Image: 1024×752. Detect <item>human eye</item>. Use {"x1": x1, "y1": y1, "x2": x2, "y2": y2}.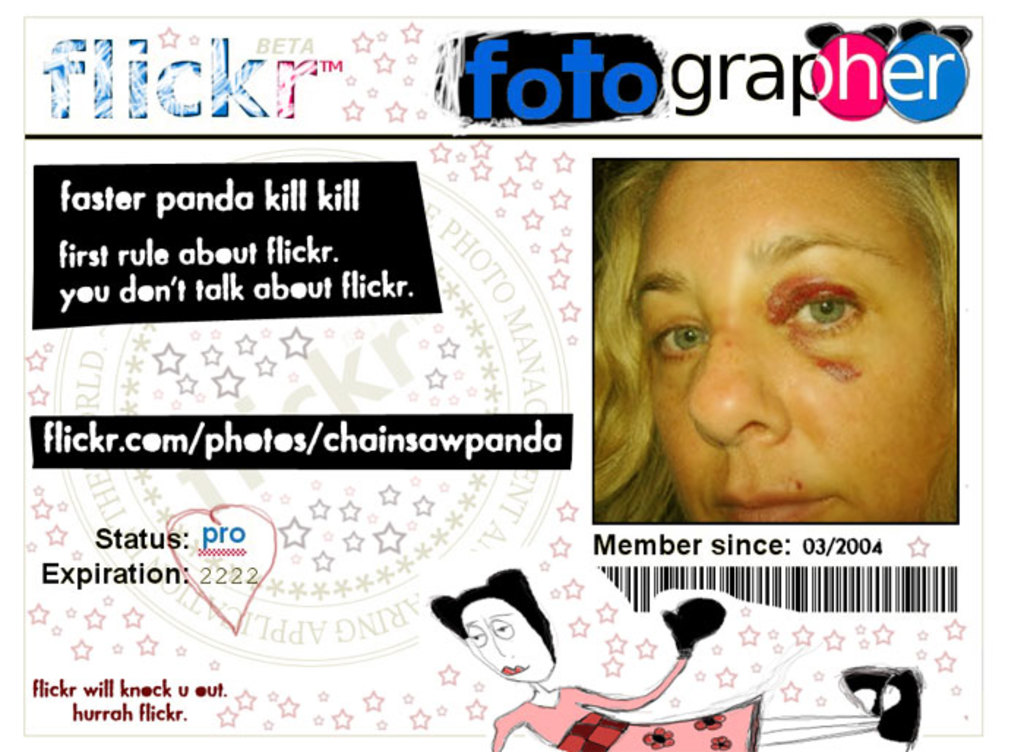
{"x1": 468, "y1": 632, "x2": 481, "y2": 645}.
